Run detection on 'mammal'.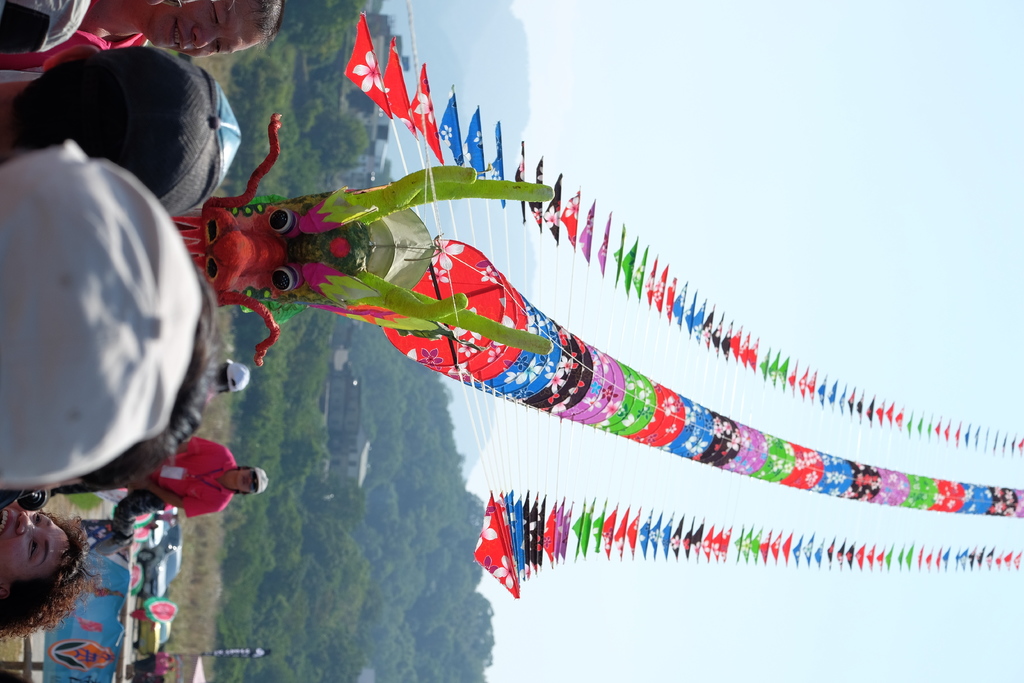
Result: 0, 140, 224, 491.
